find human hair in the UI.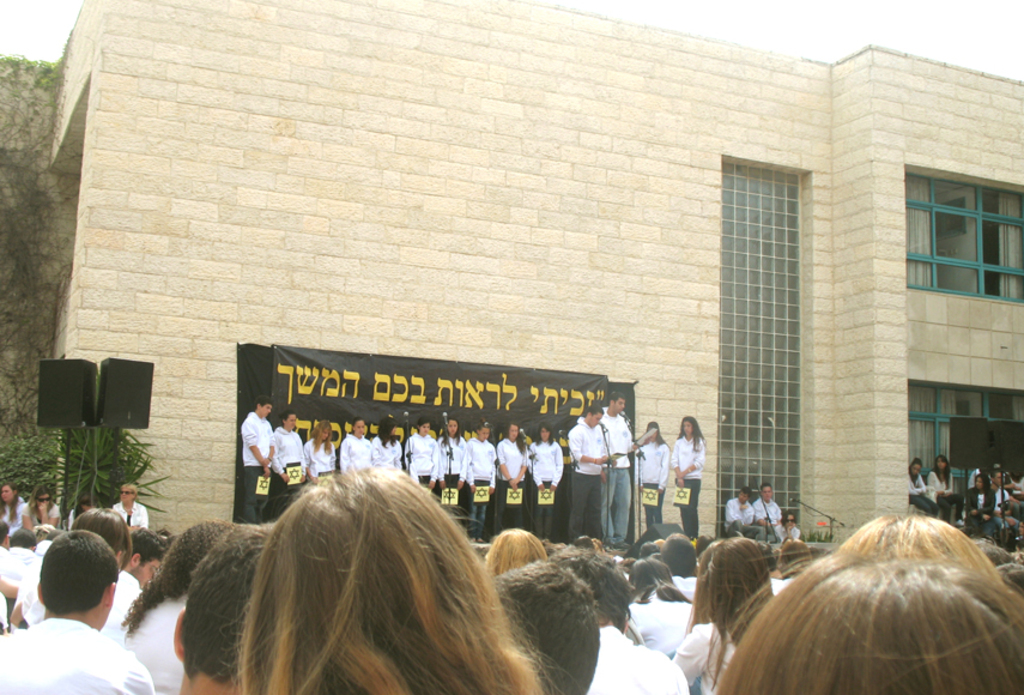
UI element at 678:405:710:460.
